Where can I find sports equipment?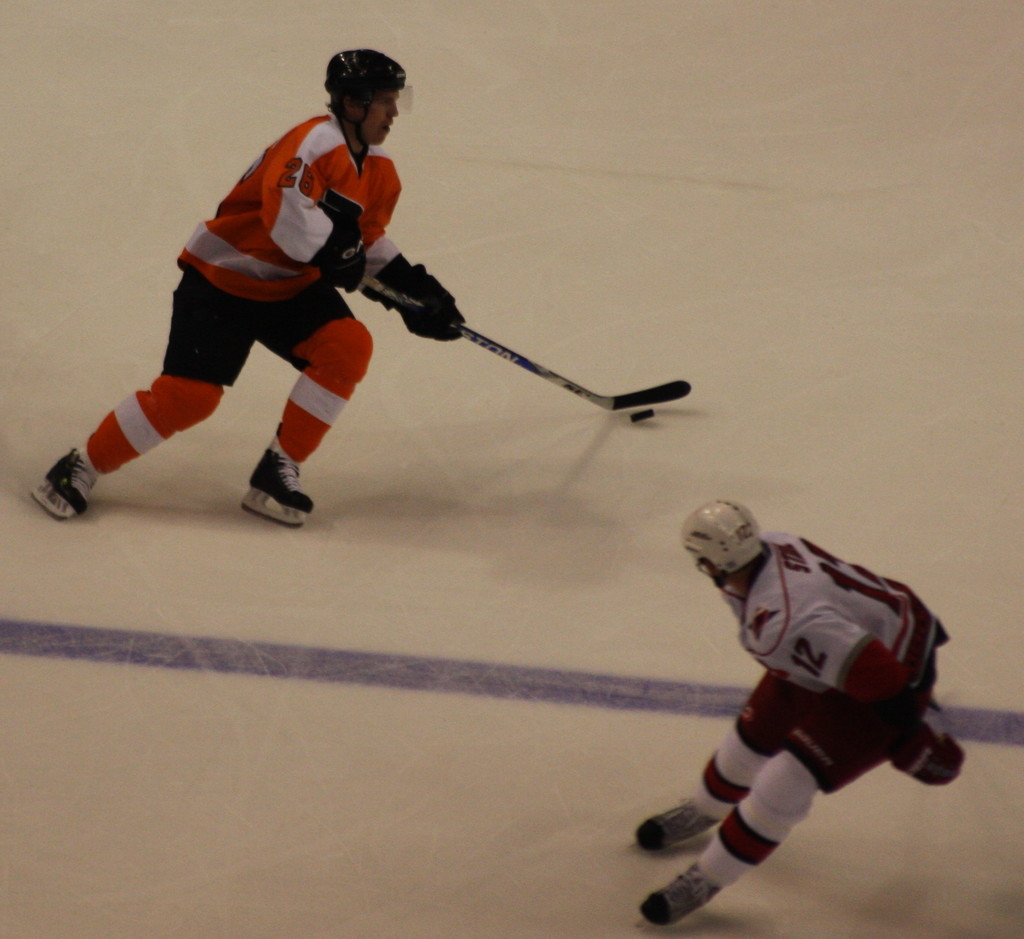
You can find it at [left=313, top=227, right=365, bottom=296].
